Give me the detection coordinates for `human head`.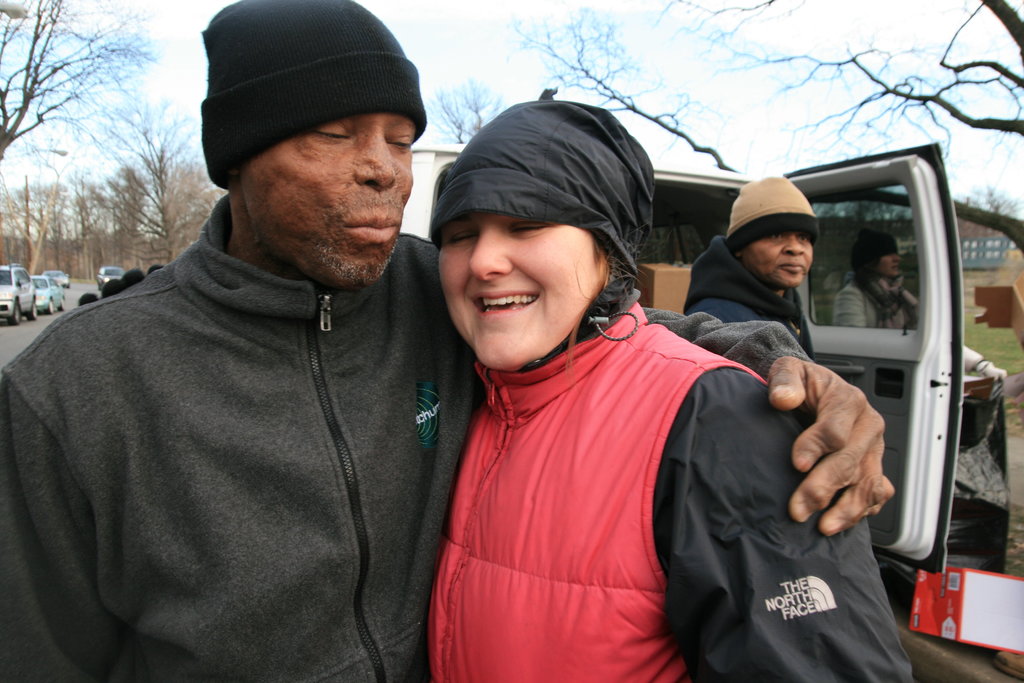
locate(849, 226, 897, 278).
